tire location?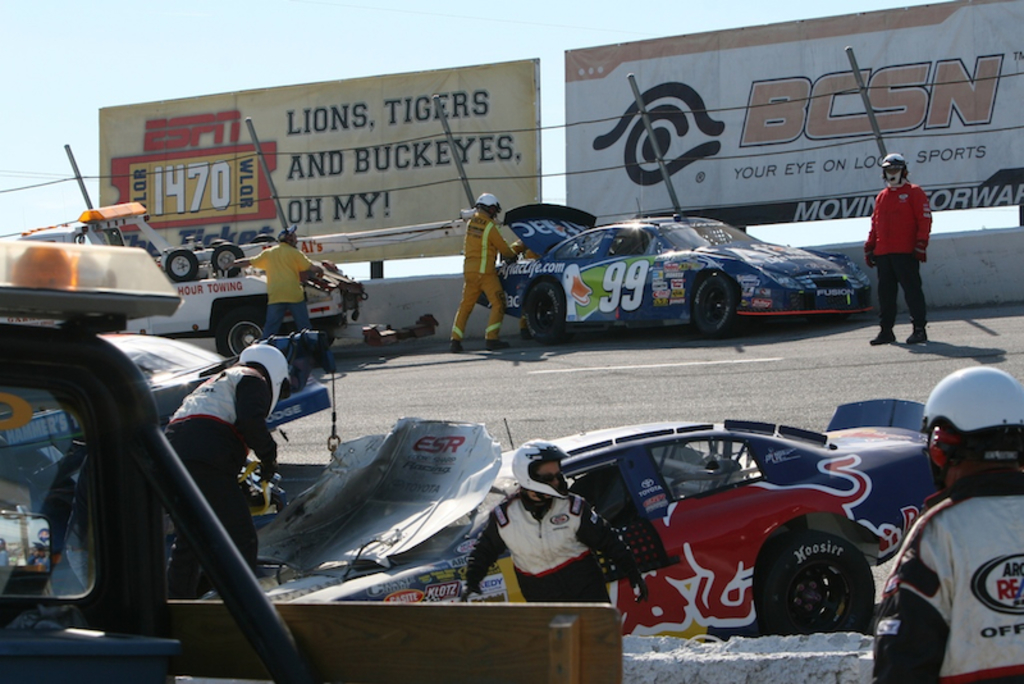
region(522, 278, 562, 339)
